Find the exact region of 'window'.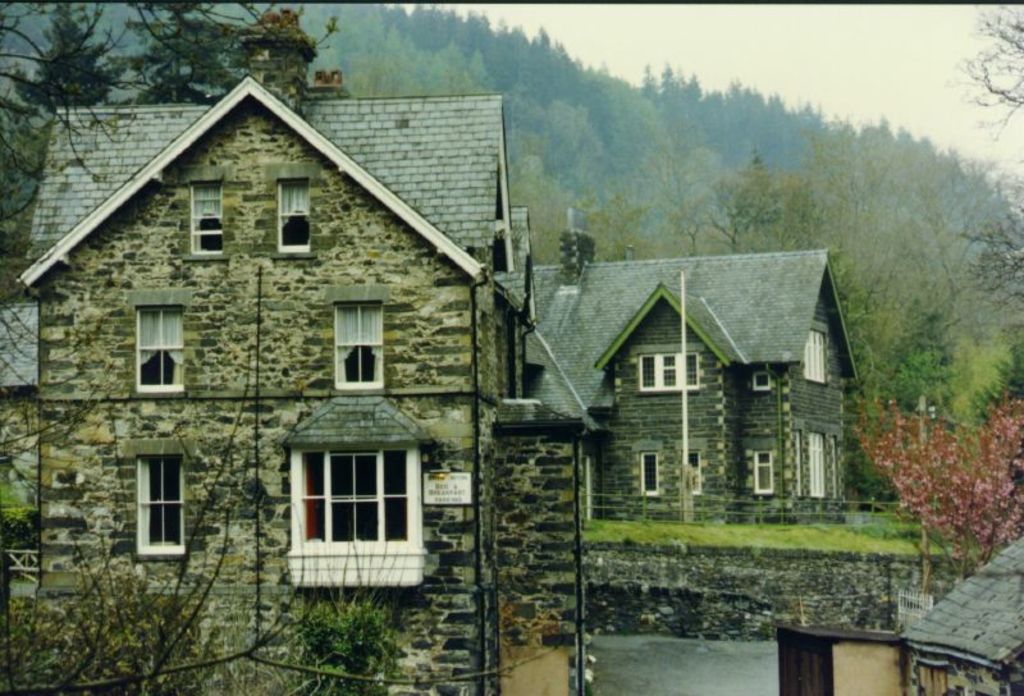
Exact region: [x1=808, y1=322, x2=831, y2=389].
